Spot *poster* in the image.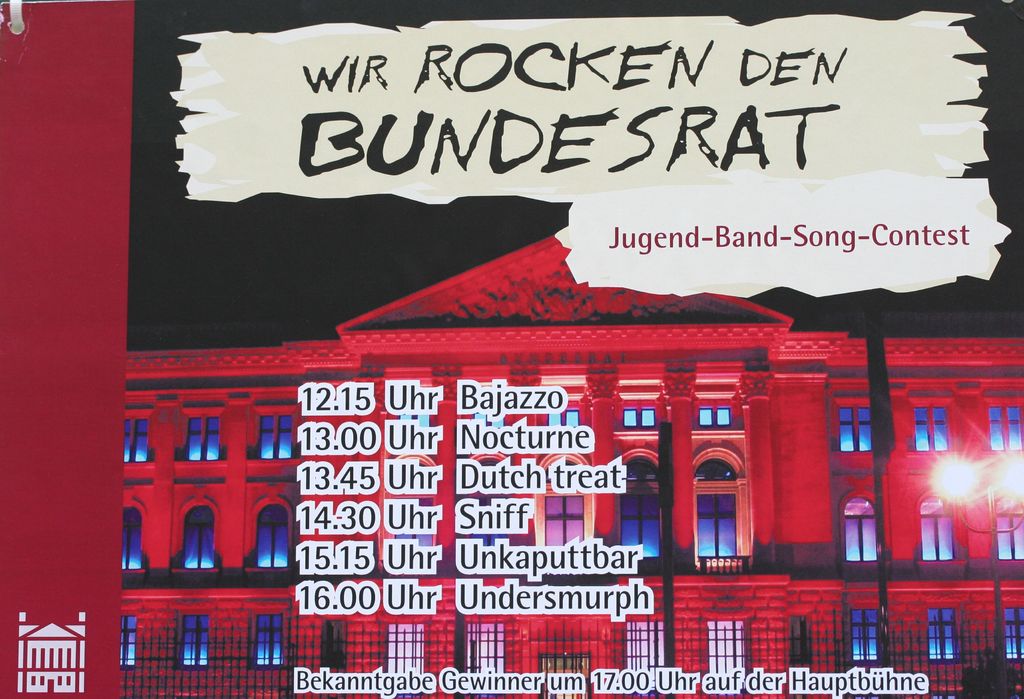
*poster* found at Rect(0, 6, 1023, 698).
